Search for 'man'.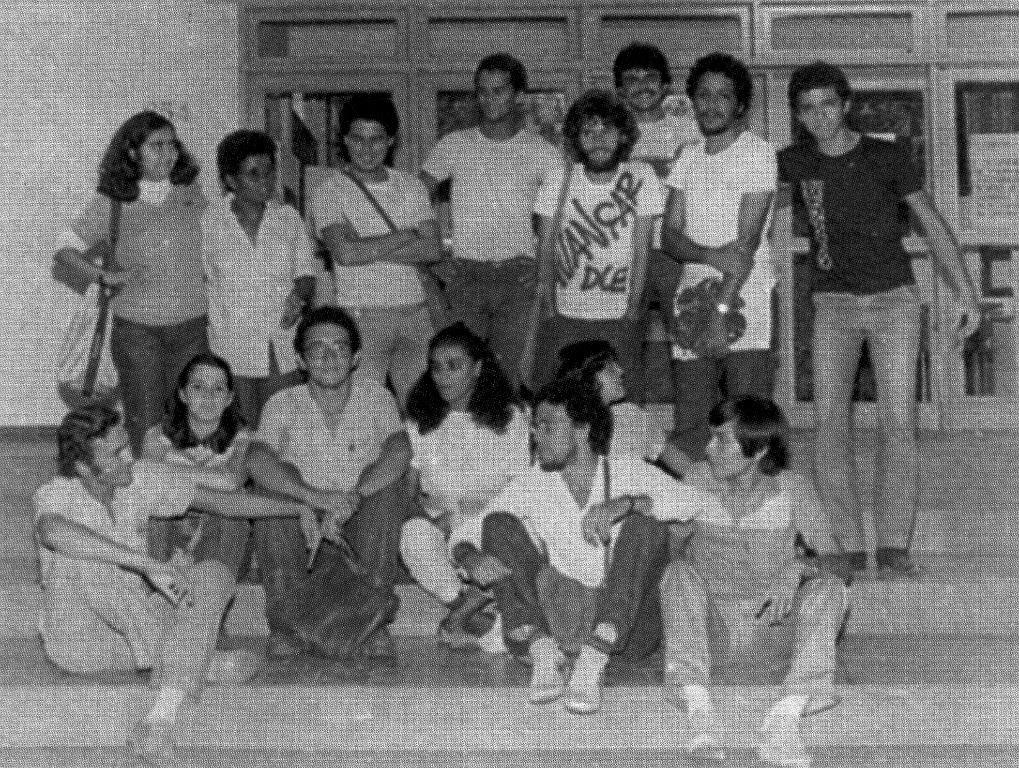
Found at <region>41, 409, 317, 763</region>.
